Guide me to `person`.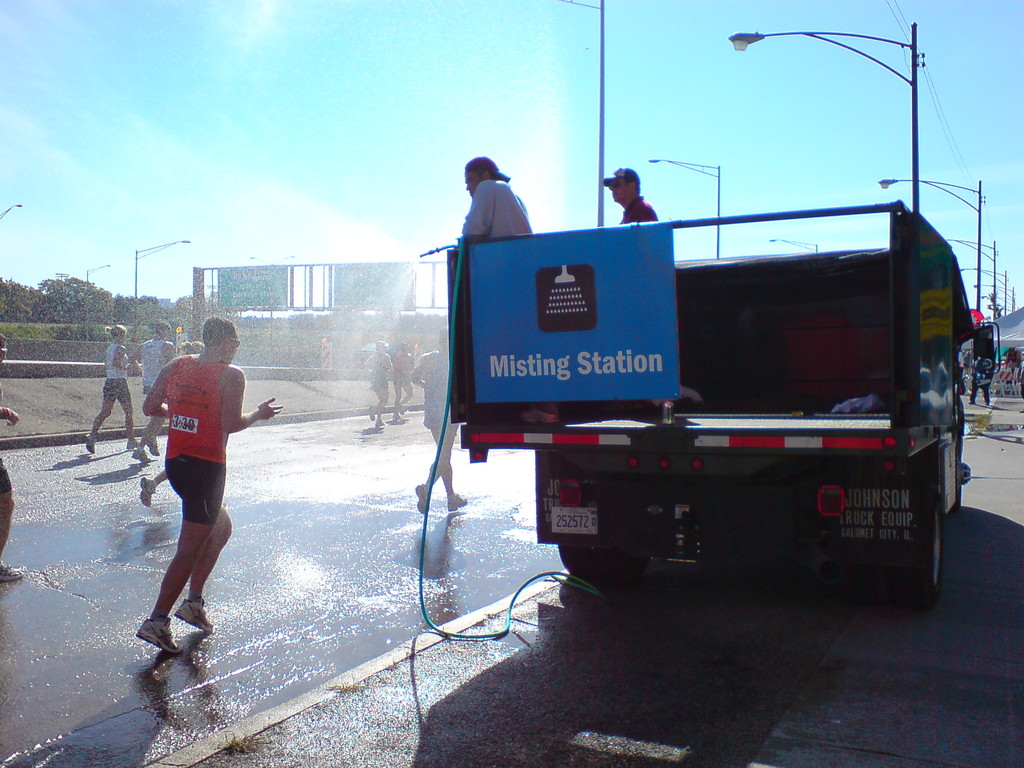
Guidance: crop(415, 323, 467, 522).
